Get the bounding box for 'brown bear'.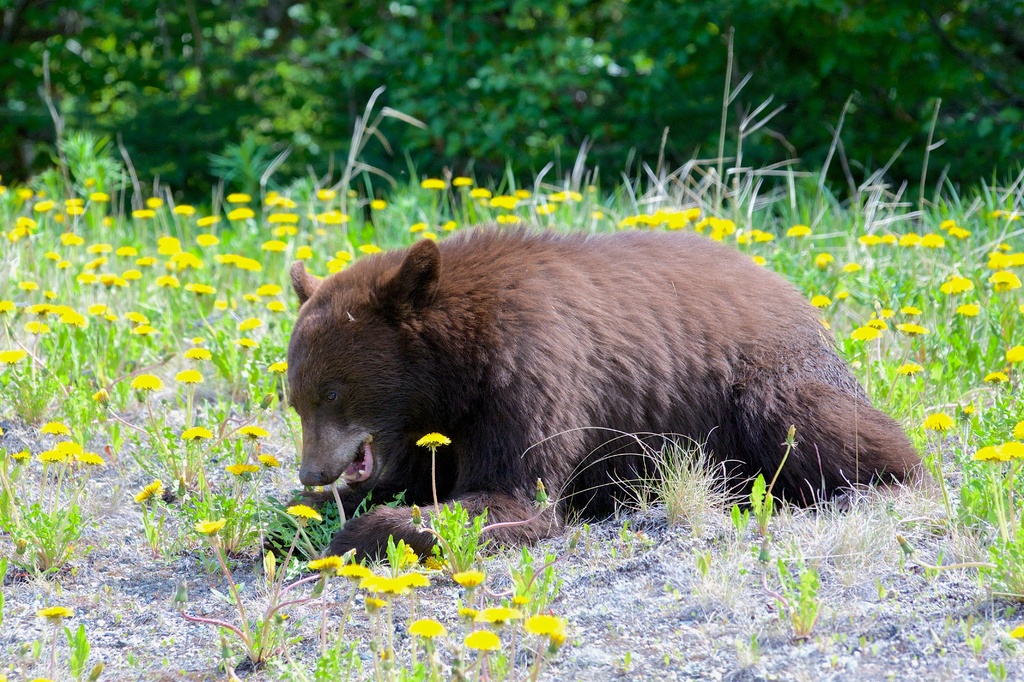
<bbox>257, 216, 936, 586</bbox>.
